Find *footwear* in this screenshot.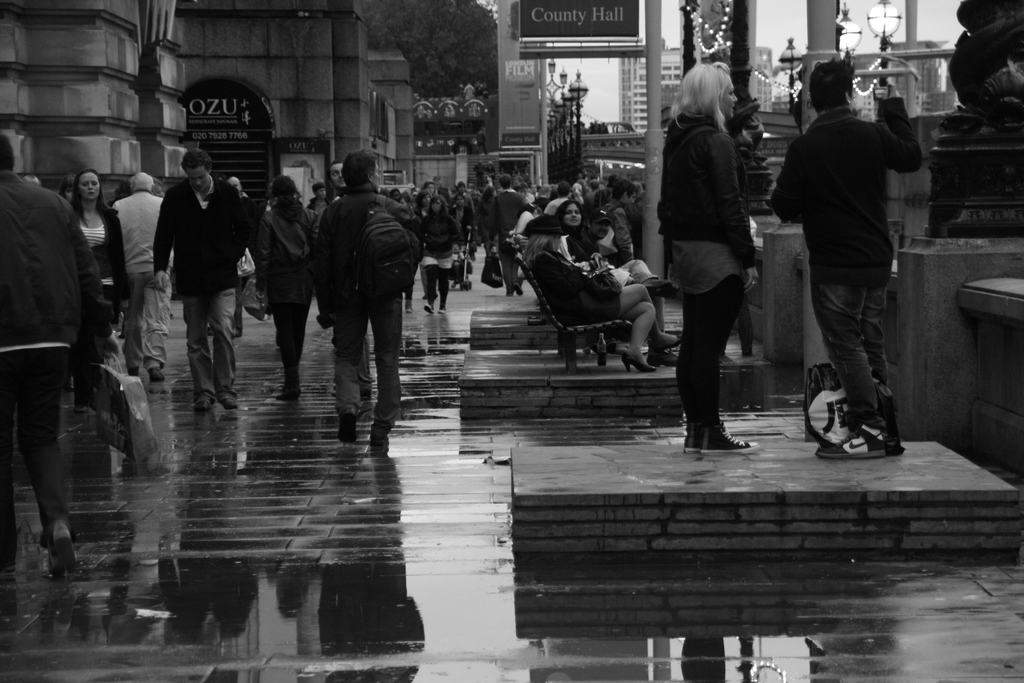
The bounding box for *footwear* is box=[440, 308, 445, 312].
